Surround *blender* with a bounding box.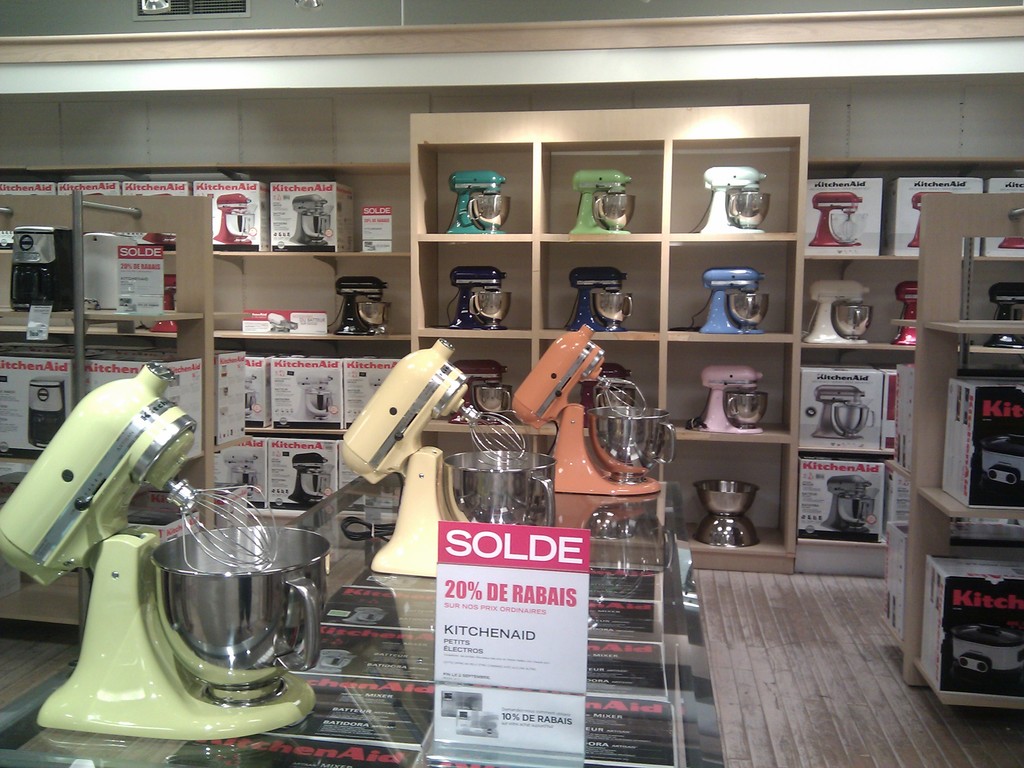
crop(889, 282, 927, 347).
